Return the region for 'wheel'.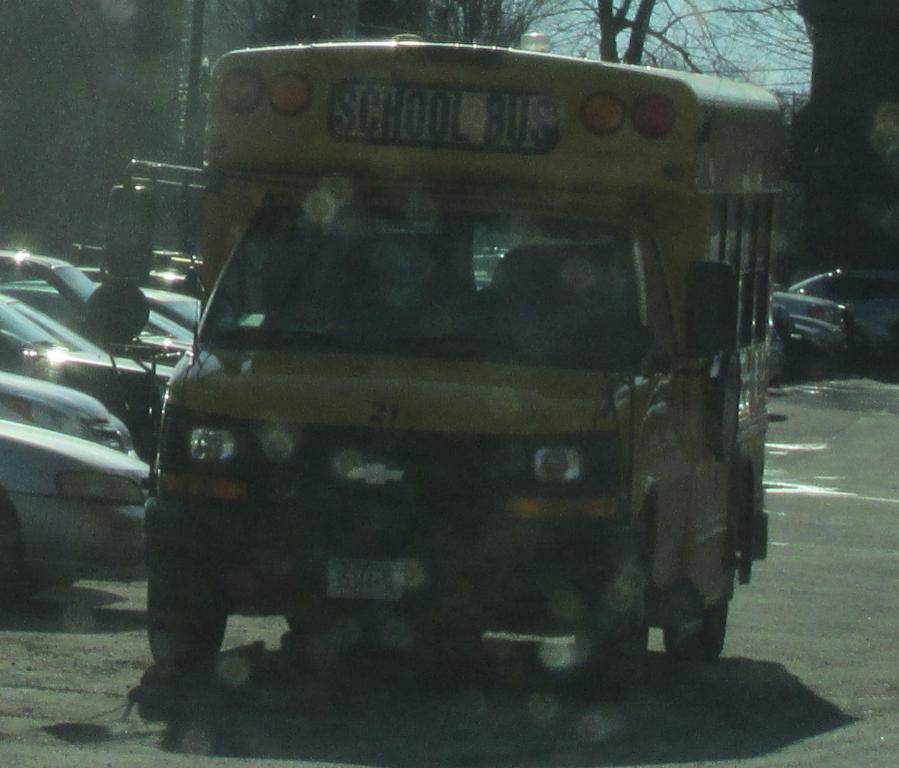
left=660, top=606, right=729, bottom=660.
